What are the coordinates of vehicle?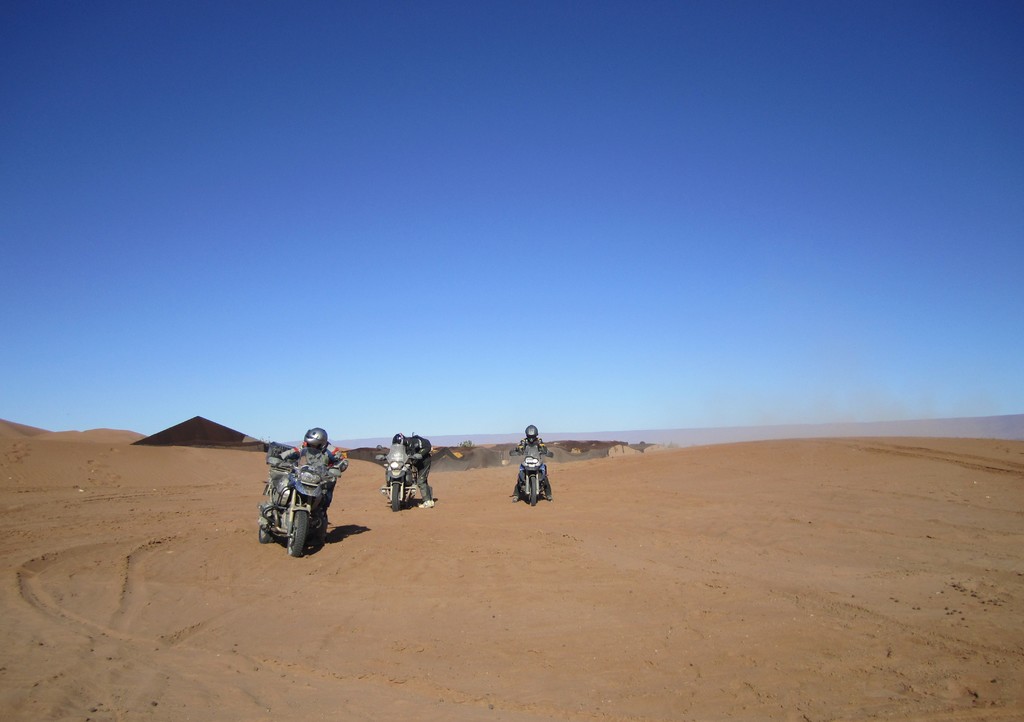
255/448/342/555.
